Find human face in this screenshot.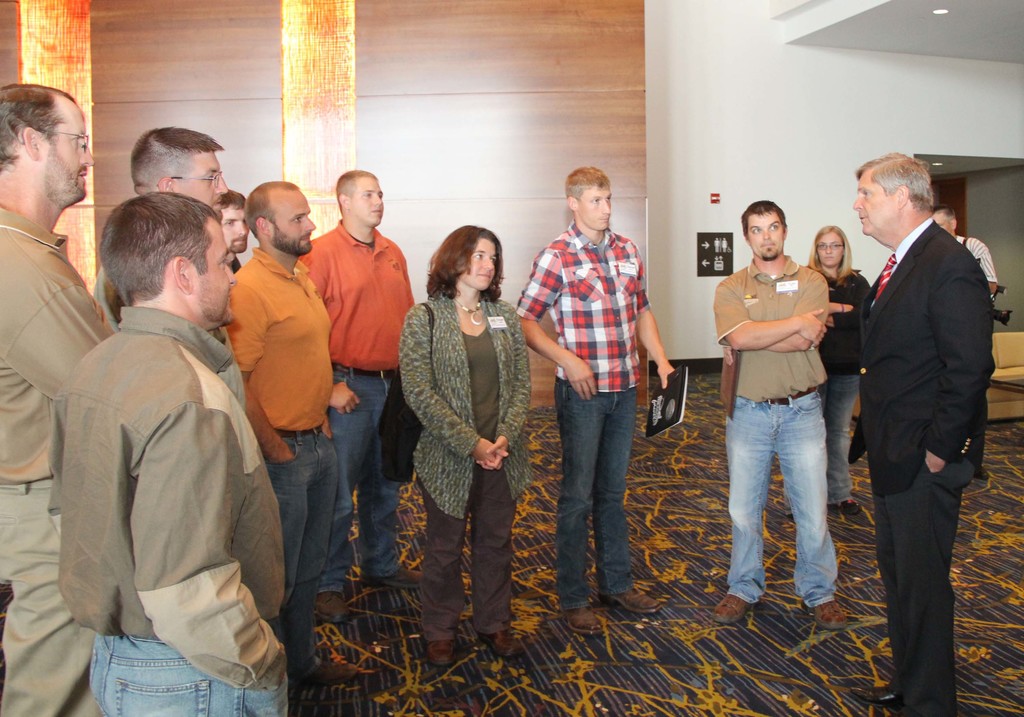
The bounding box for human face is box=[854, 170, 894, 239].
